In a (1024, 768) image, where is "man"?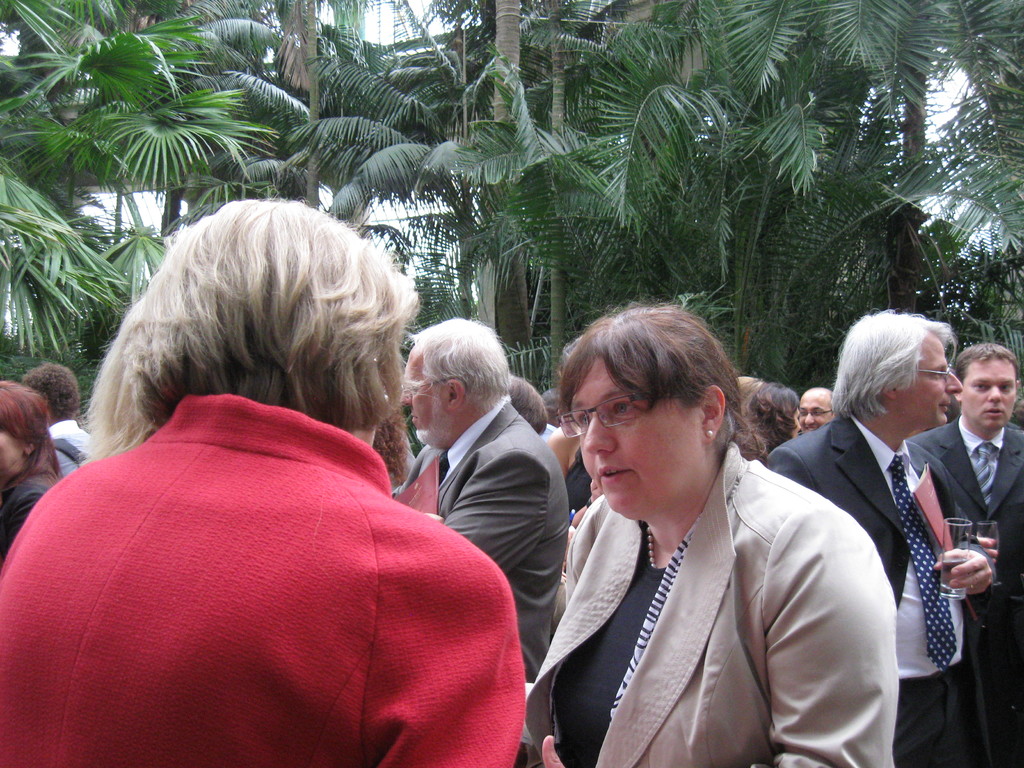
[x1=910, y1=343, x2=1023, y2=767].
